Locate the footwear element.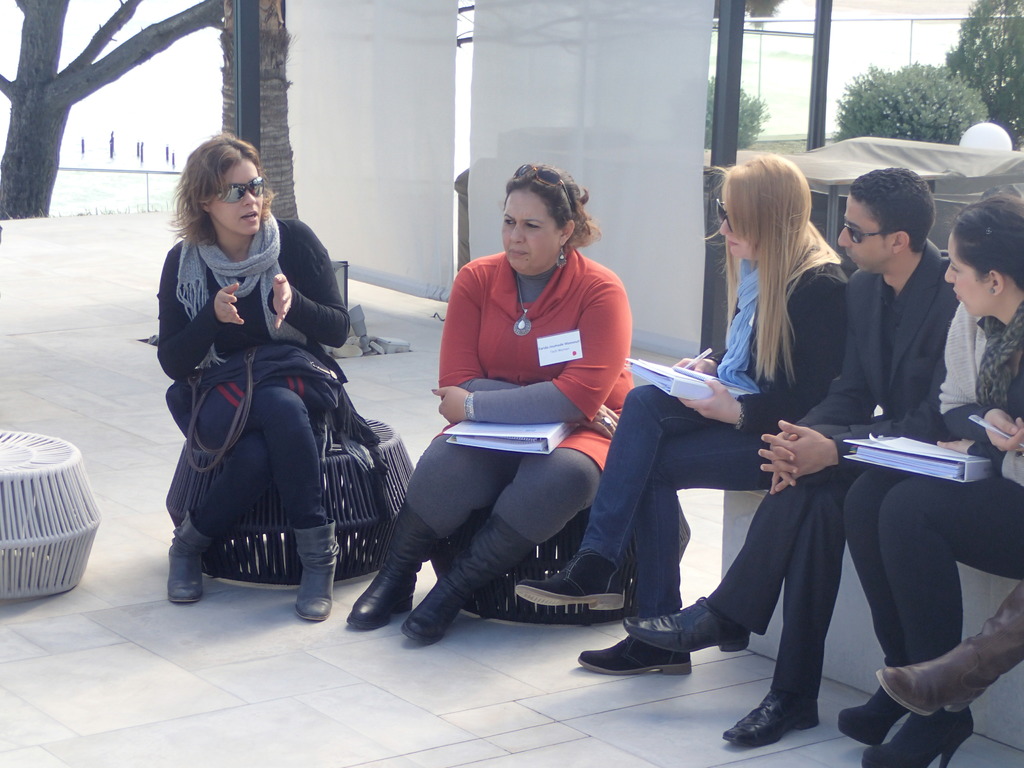
Element bbox: 404 511 542 645.
